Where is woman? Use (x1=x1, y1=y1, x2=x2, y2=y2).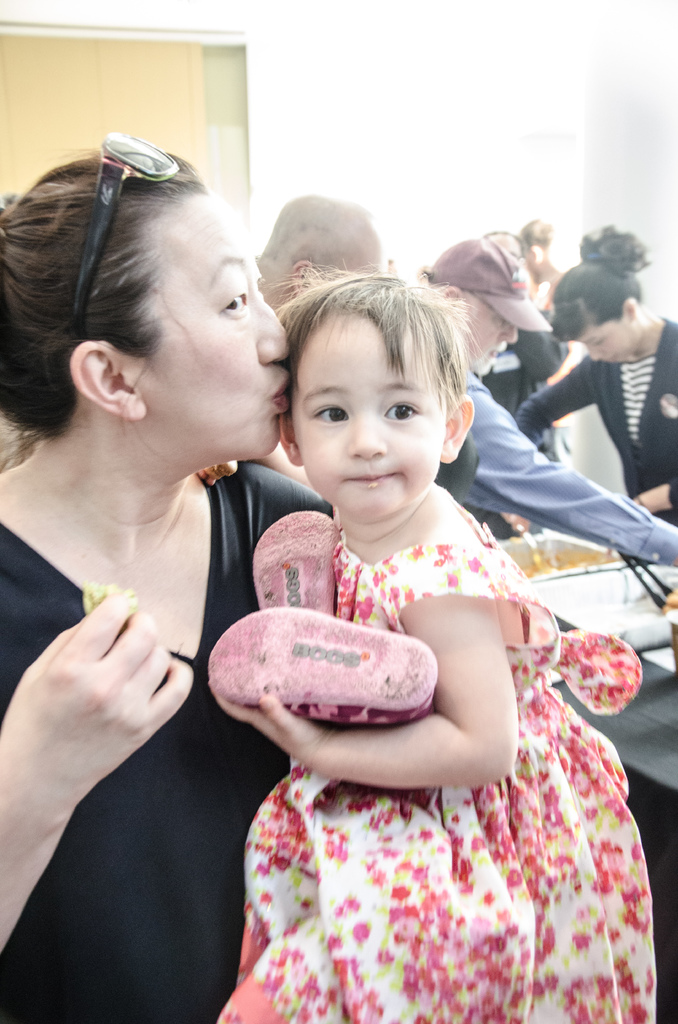
(x1=6, y1=115, x2=357, y2=1007).
